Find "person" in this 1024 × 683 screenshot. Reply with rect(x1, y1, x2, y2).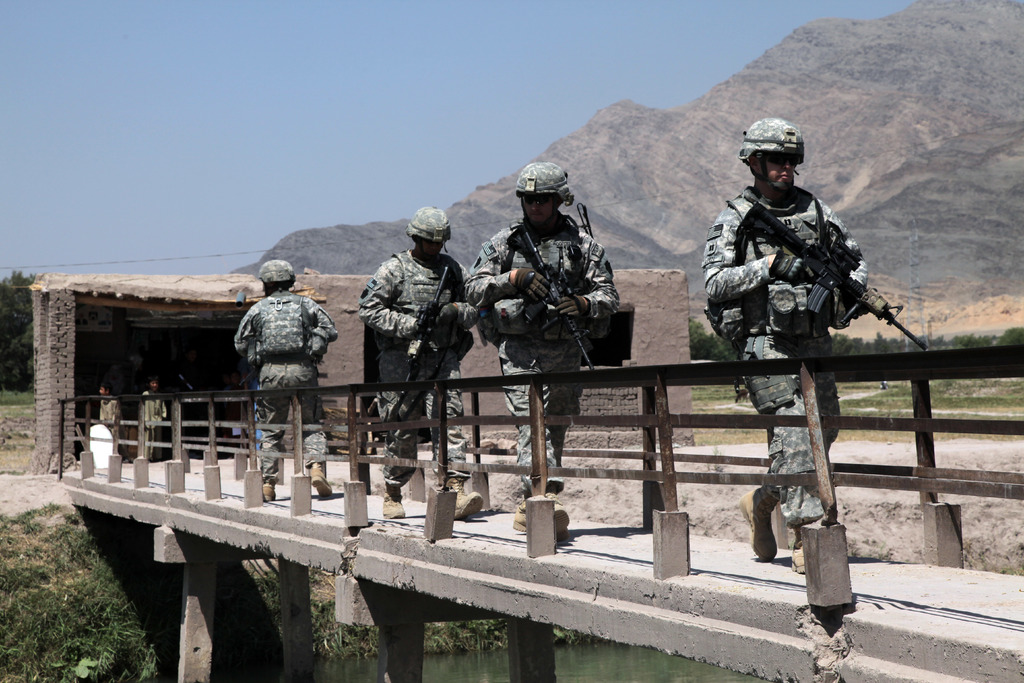
rect(232, 258, 338, 498).
